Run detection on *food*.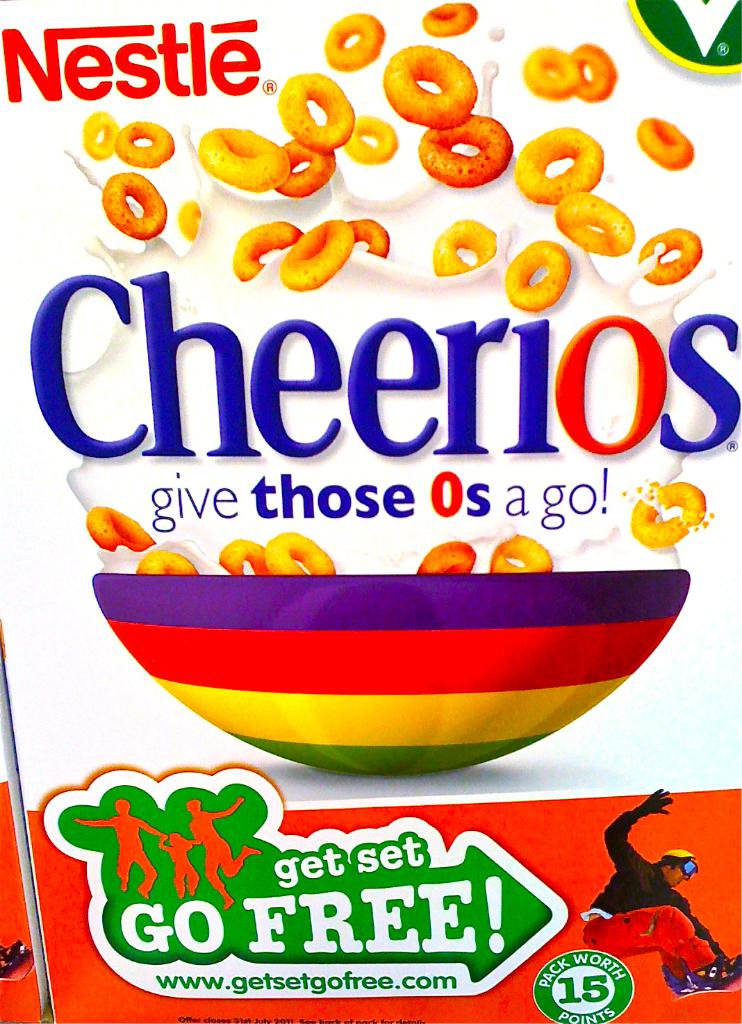
Result: crop(271, 131, 336, 200).
